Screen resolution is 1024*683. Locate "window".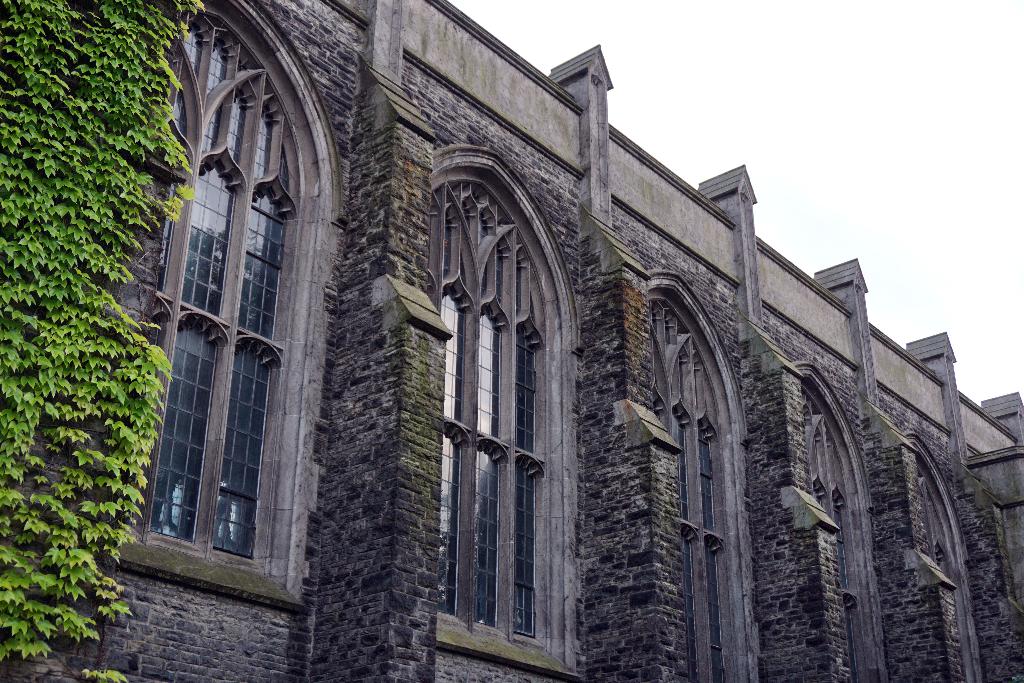
BBox(906, 428, 986, 682).
